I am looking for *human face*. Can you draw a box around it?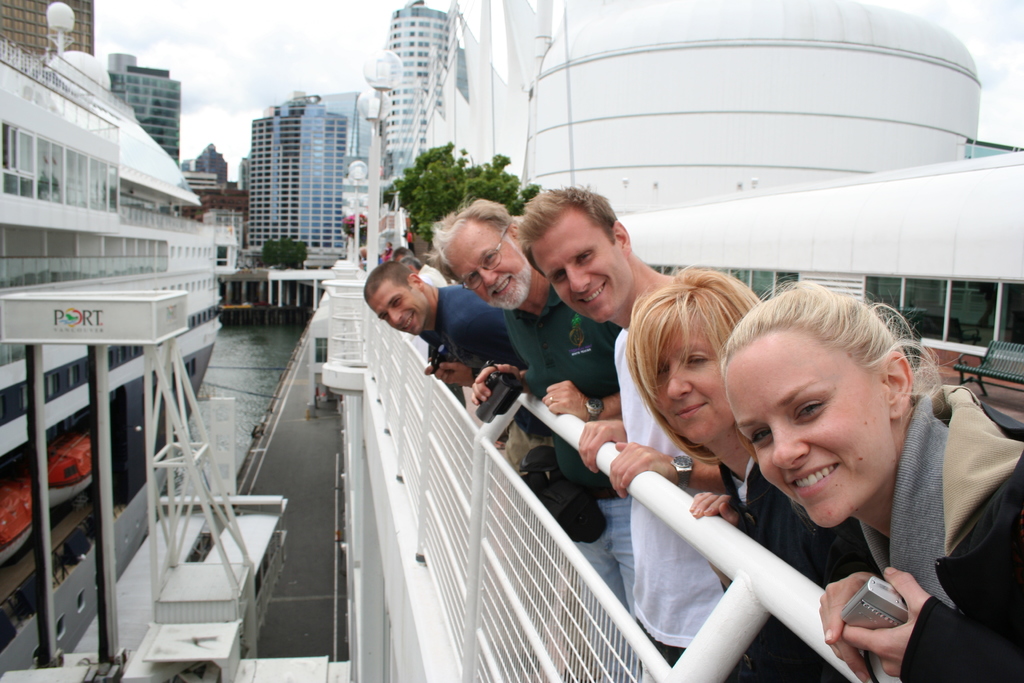
Sure, the bounding box is 533 217 633 323.
